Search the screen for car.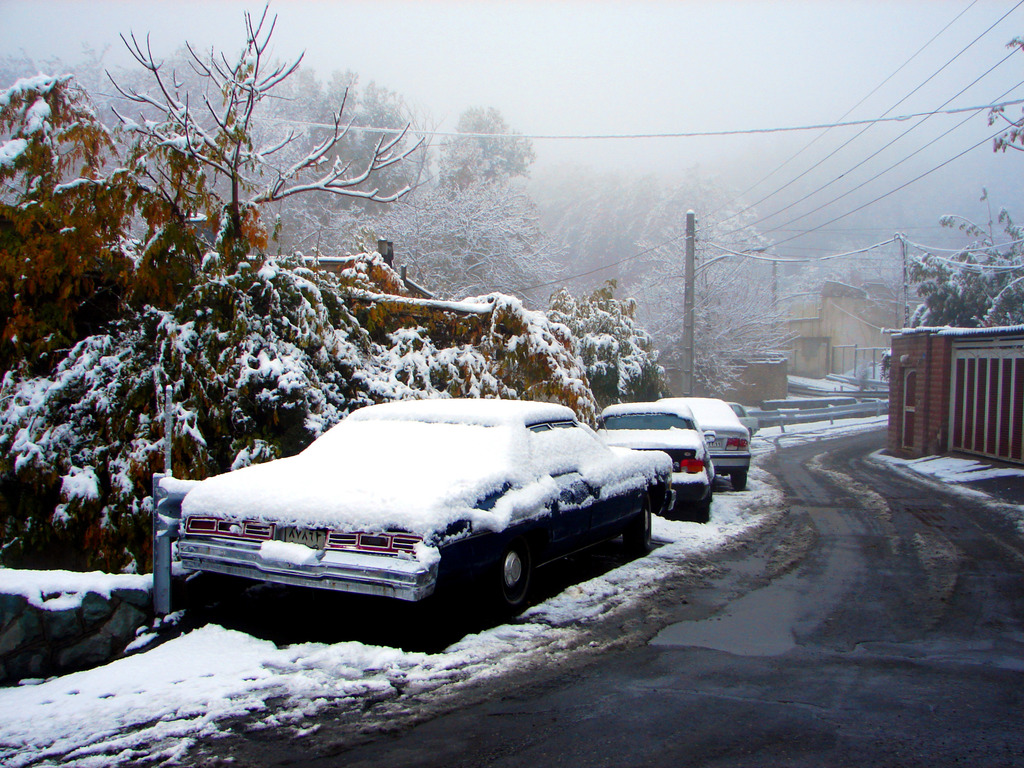
Found at x1=668 y1=394 x2=748 y2=488.
